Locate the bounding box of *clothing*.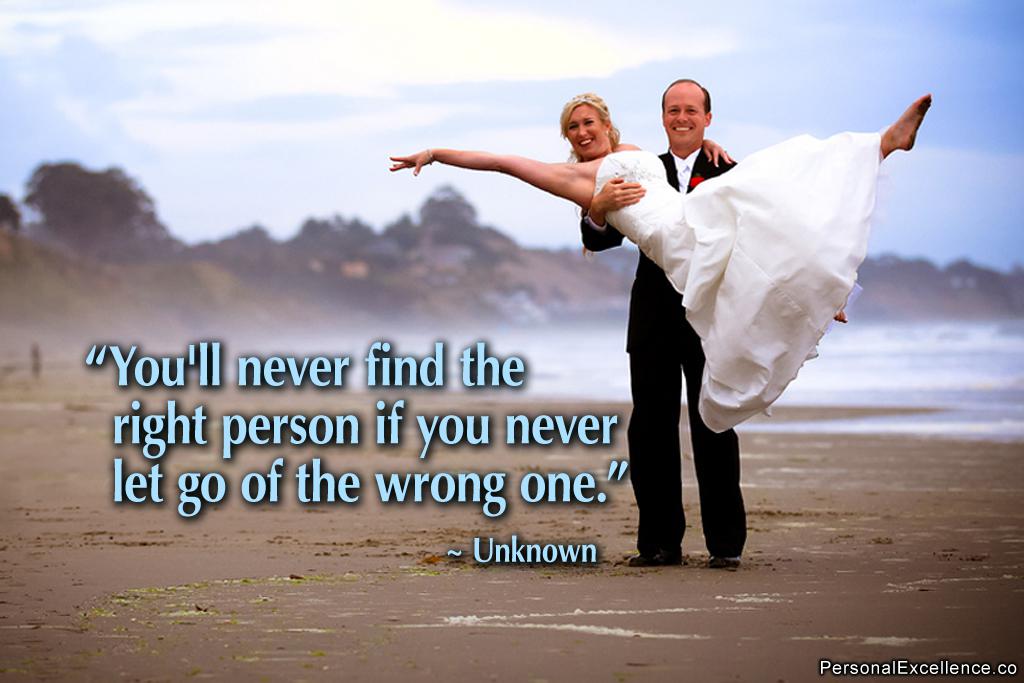
Bounding box: BBox(577, 144, 750, 559).
